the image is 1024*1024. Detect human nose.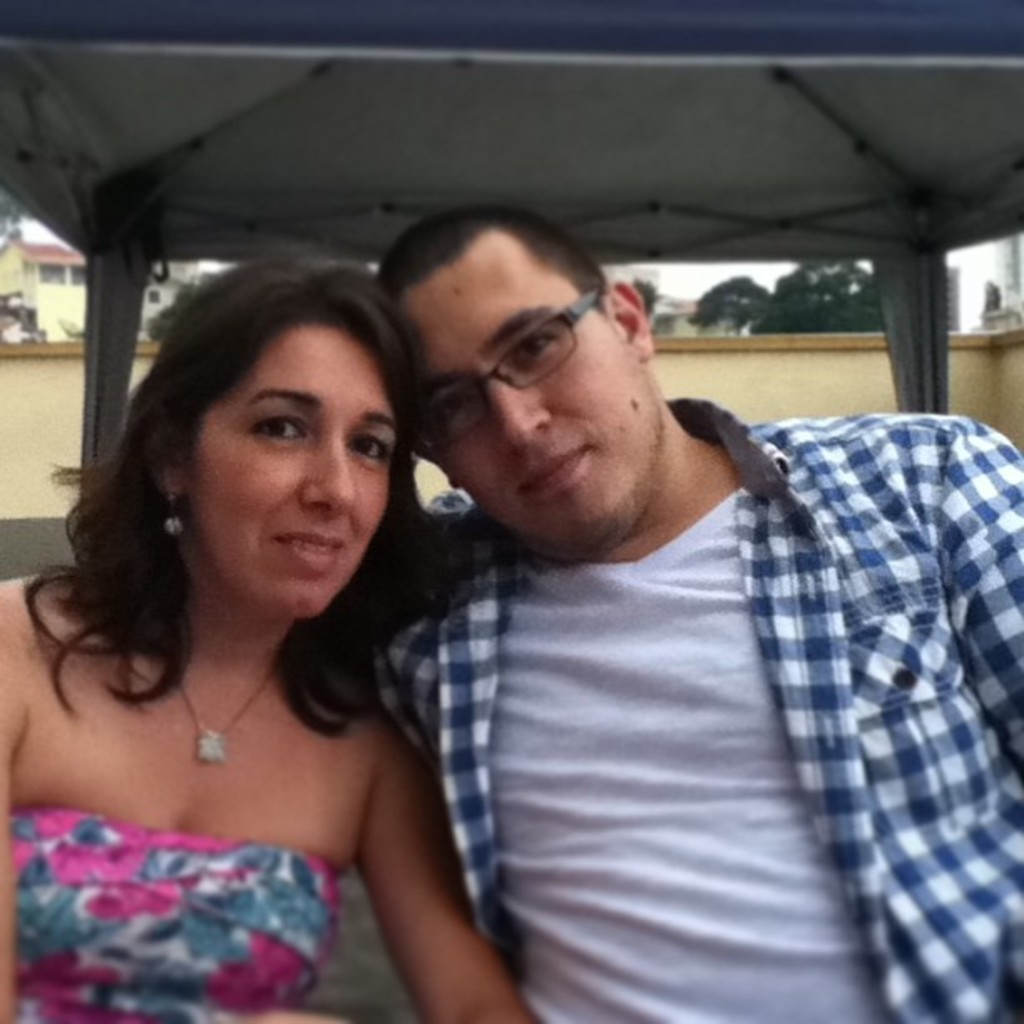
Detection: 485:365:549:448.
